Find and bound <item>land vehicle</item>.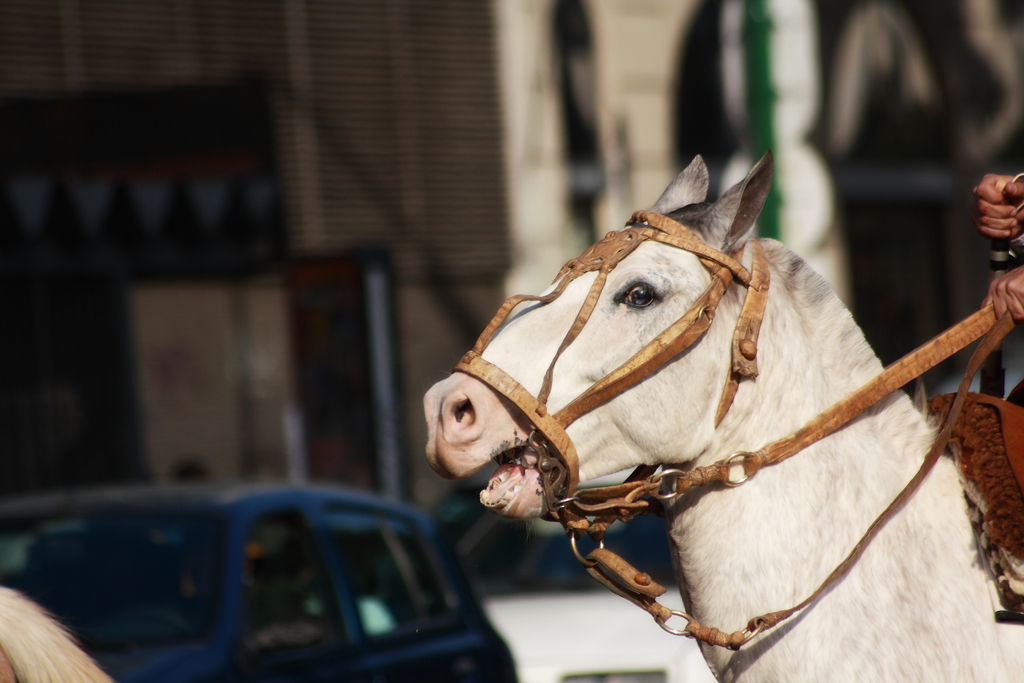
Bound: l=456, t=496, r=714, b=682.
